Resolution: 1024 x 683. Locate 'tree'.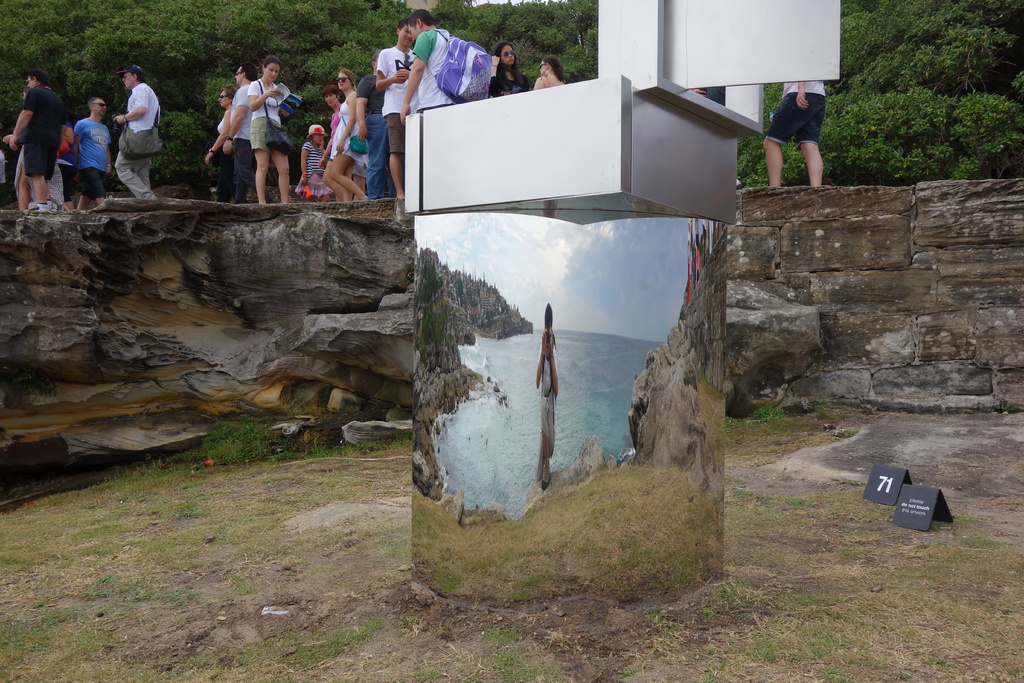
(737,0,1023,181).
